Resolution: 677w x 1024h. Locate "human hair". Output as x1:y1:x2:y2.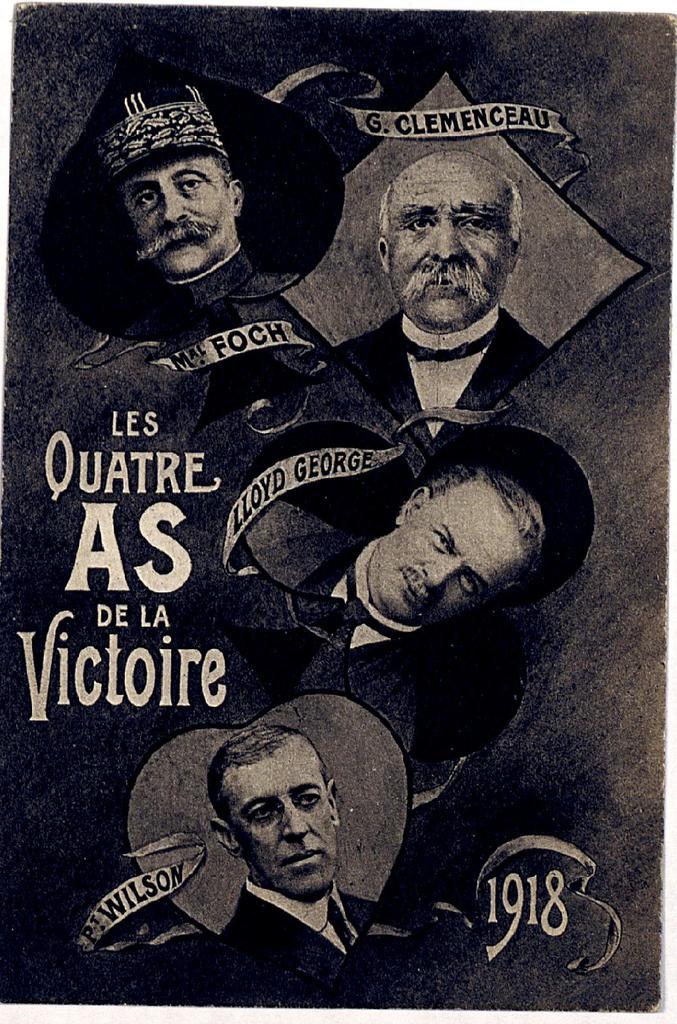
197:726:310:822.
